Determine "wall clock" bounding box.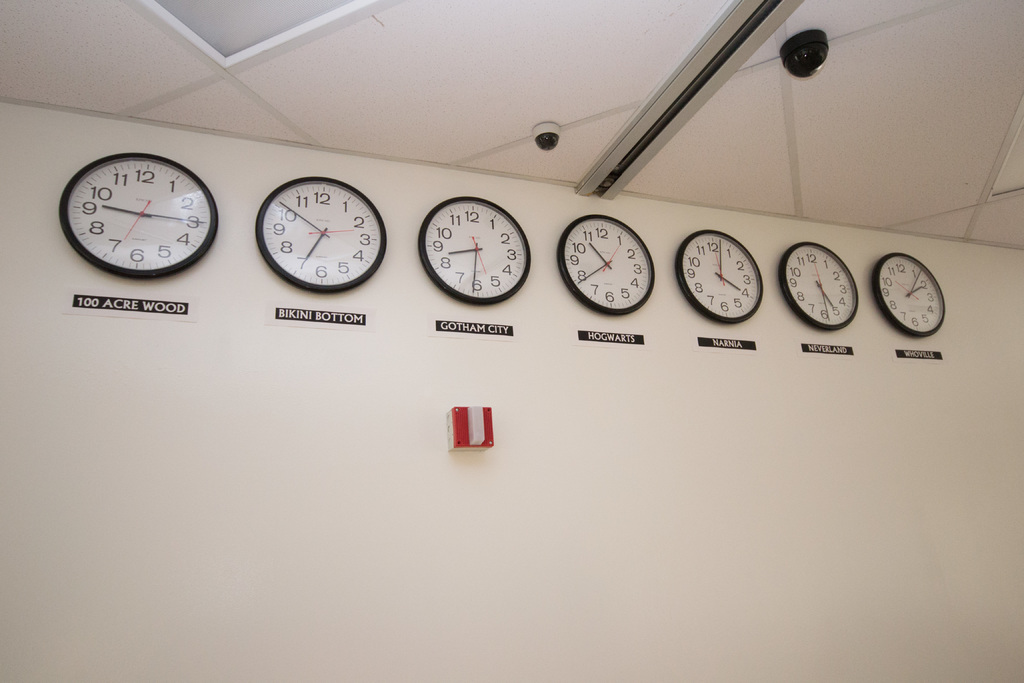
Determined: 244/173/384/288.
